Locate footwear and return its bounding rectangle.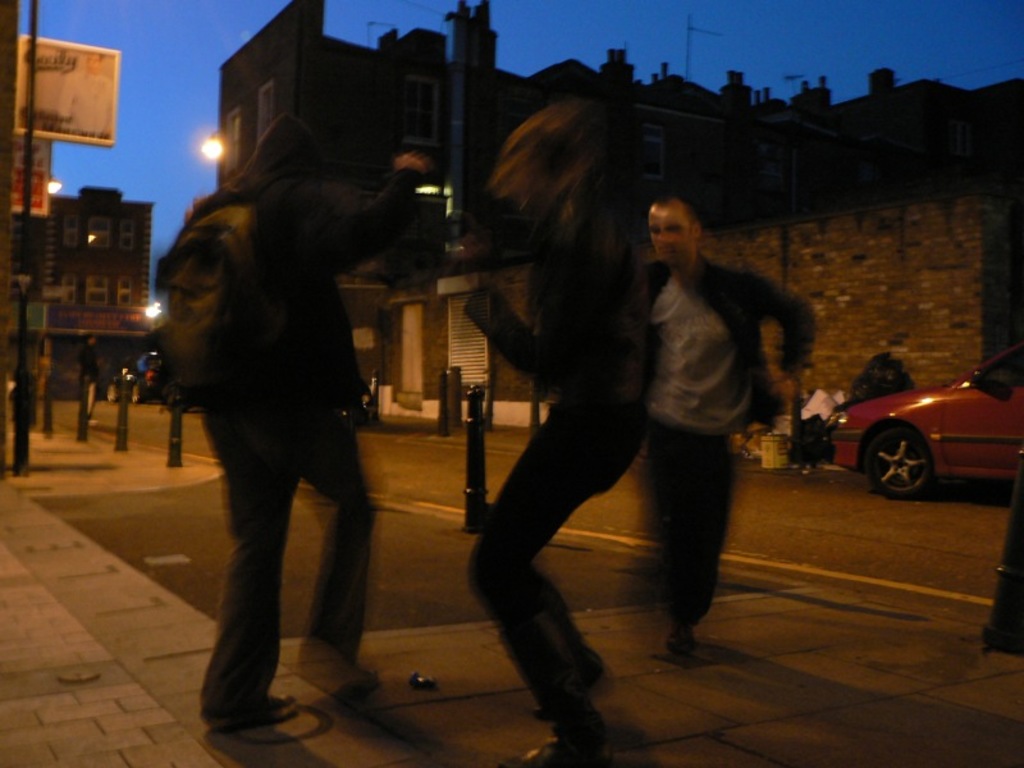
[x1=202, y1=699, x2=296, y2=730].
